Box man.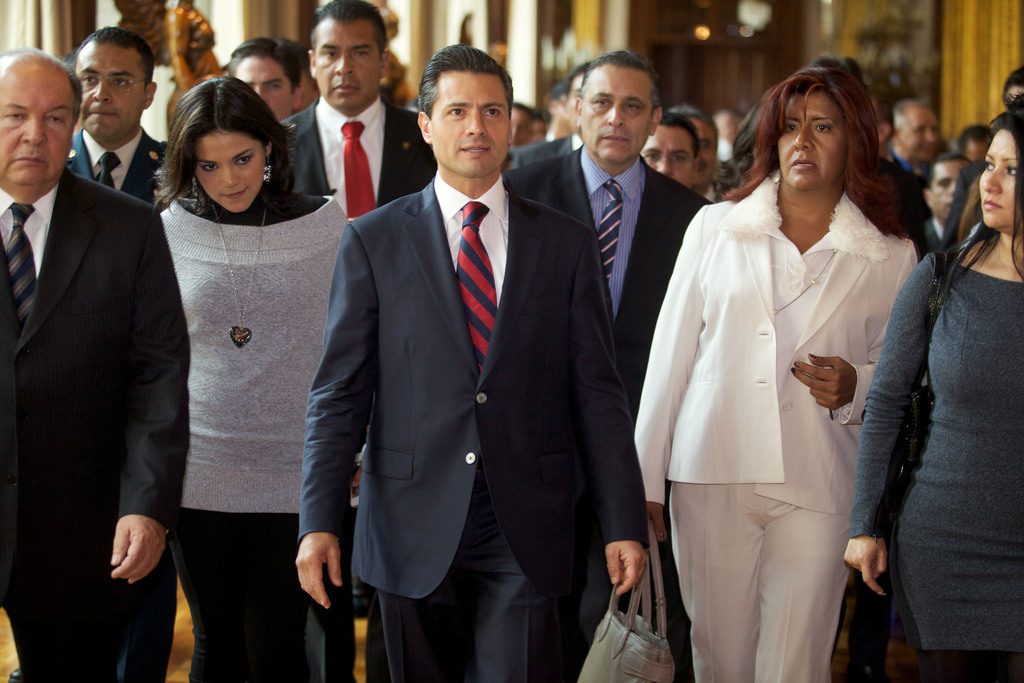
[left=508, top=103, right=533, bottom=146].
